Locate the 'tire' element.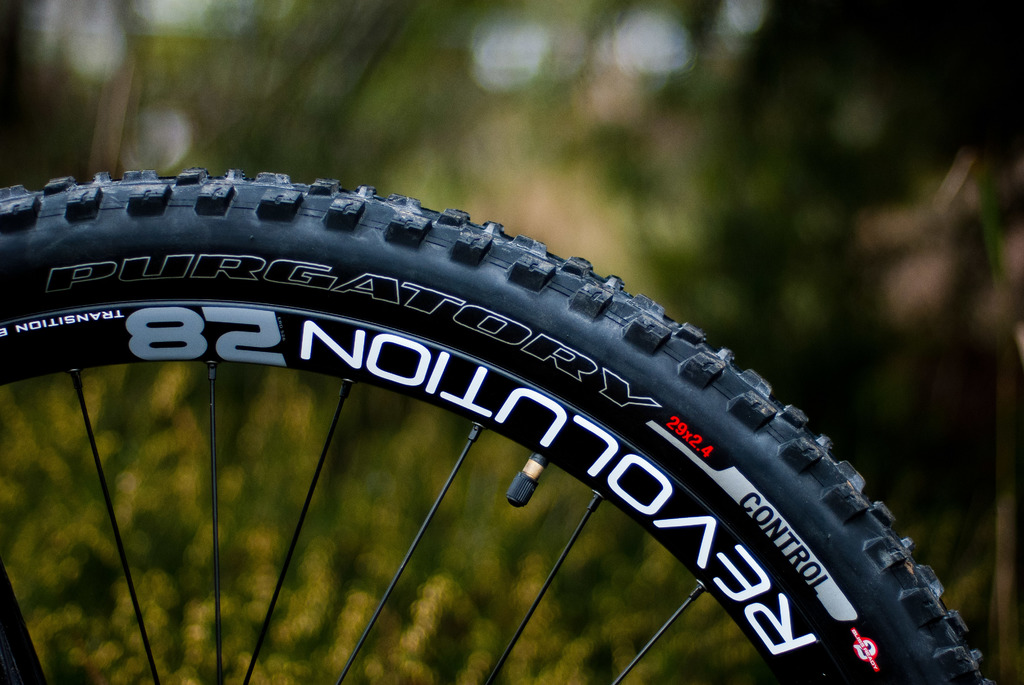
Element bbox: x1=29, y1=133, x2=1010, y2=663.
